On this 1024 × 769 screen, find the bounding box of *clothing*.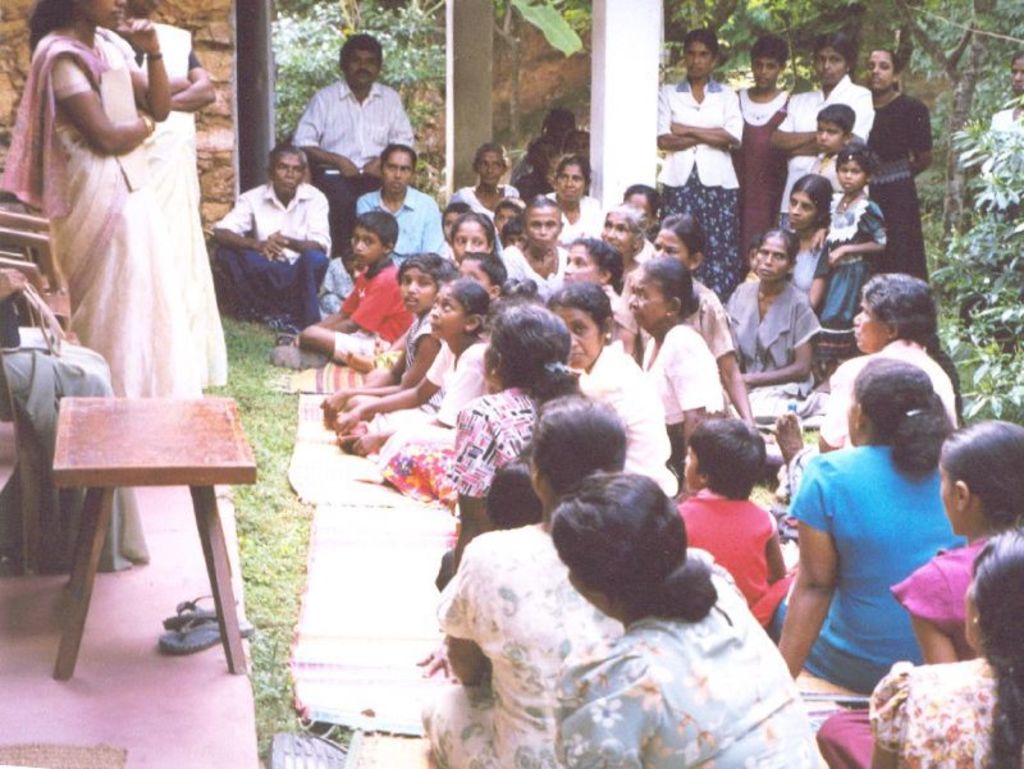
Bounding box: region(817, 193, 891, 324).
